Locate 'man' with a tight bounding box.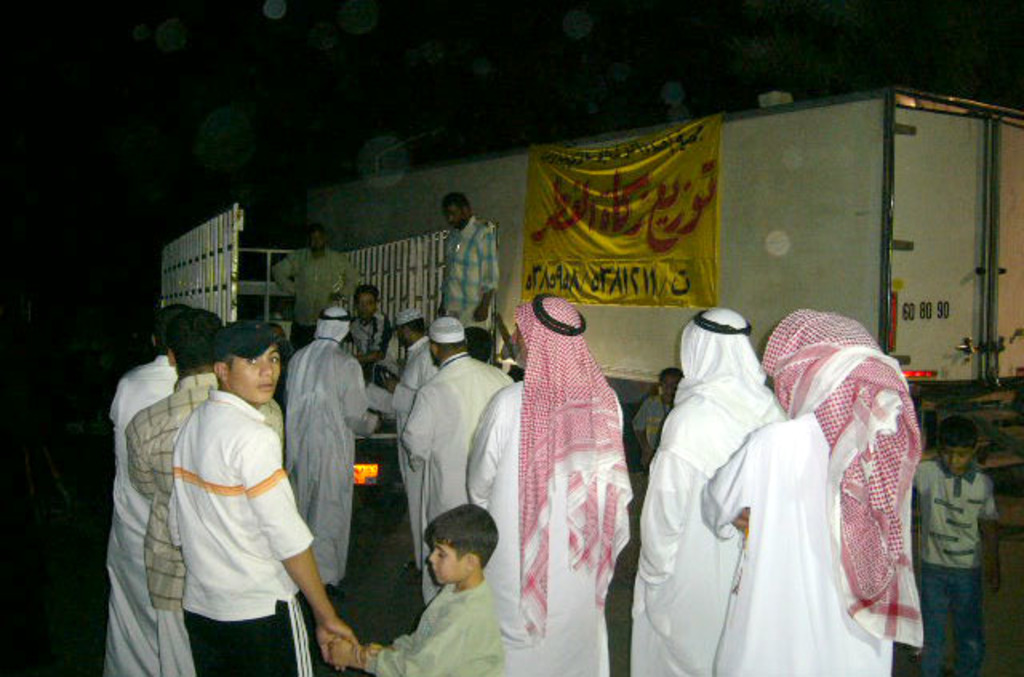
(x1=622, y1=302, x2=790, y2=675).
